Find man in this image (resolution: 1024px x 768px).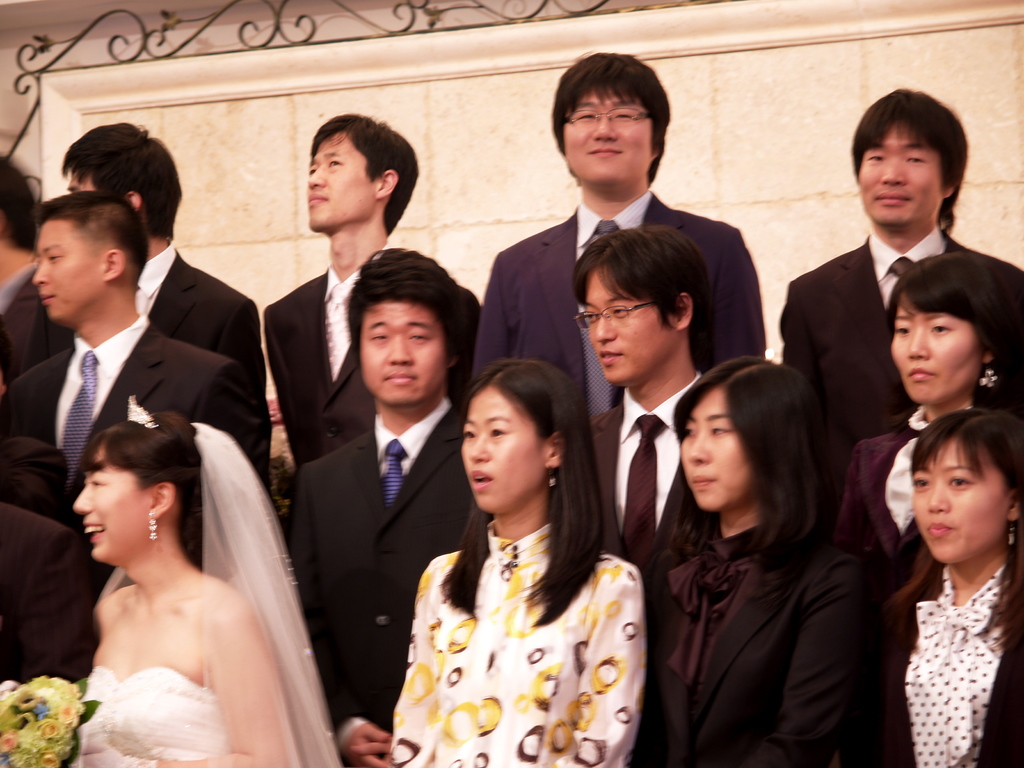
[left=257, top=111, right=481, bottom=466].
